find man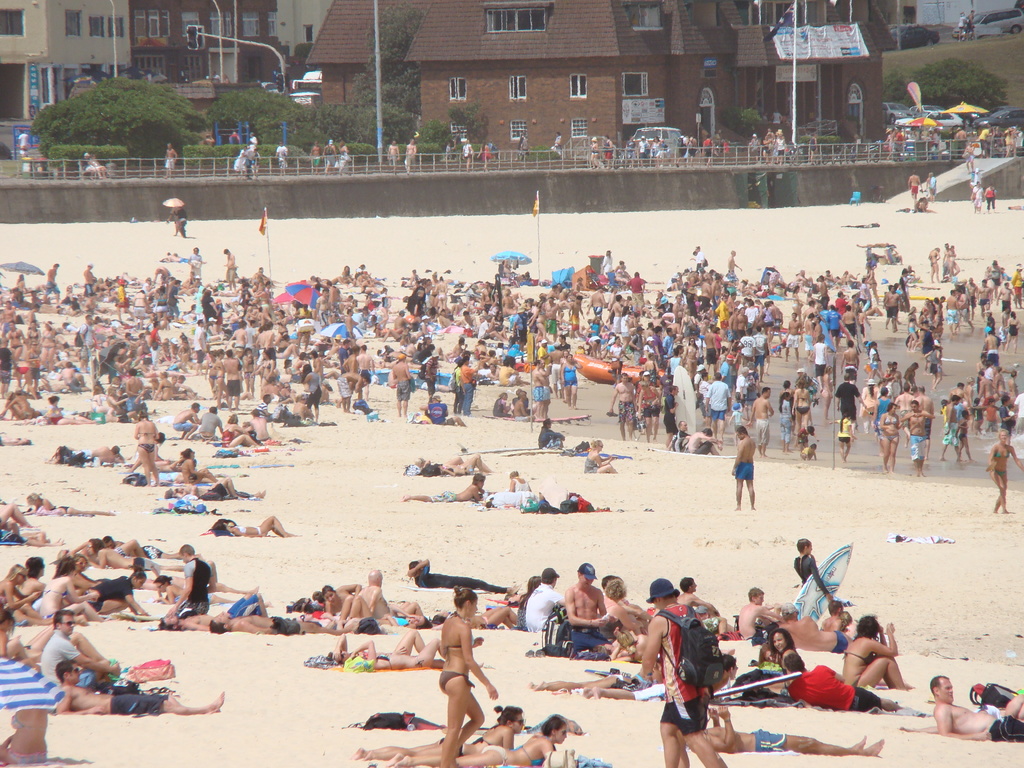
948,380,966,402
